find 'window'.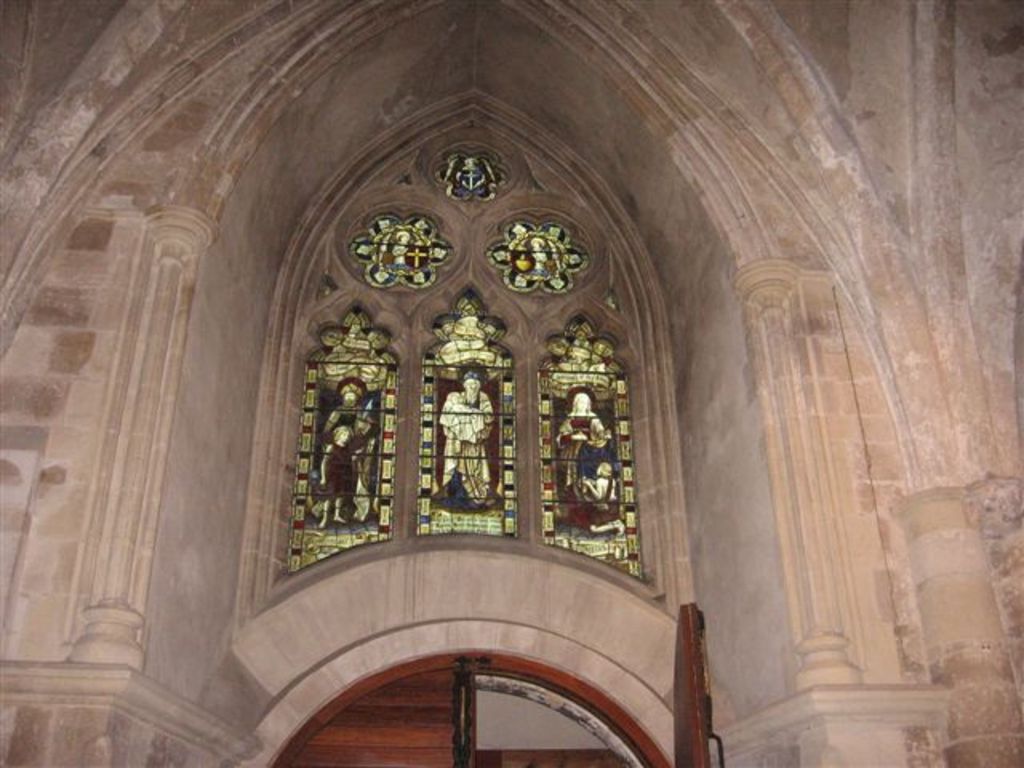
locate(245, 110, 672, 643).
